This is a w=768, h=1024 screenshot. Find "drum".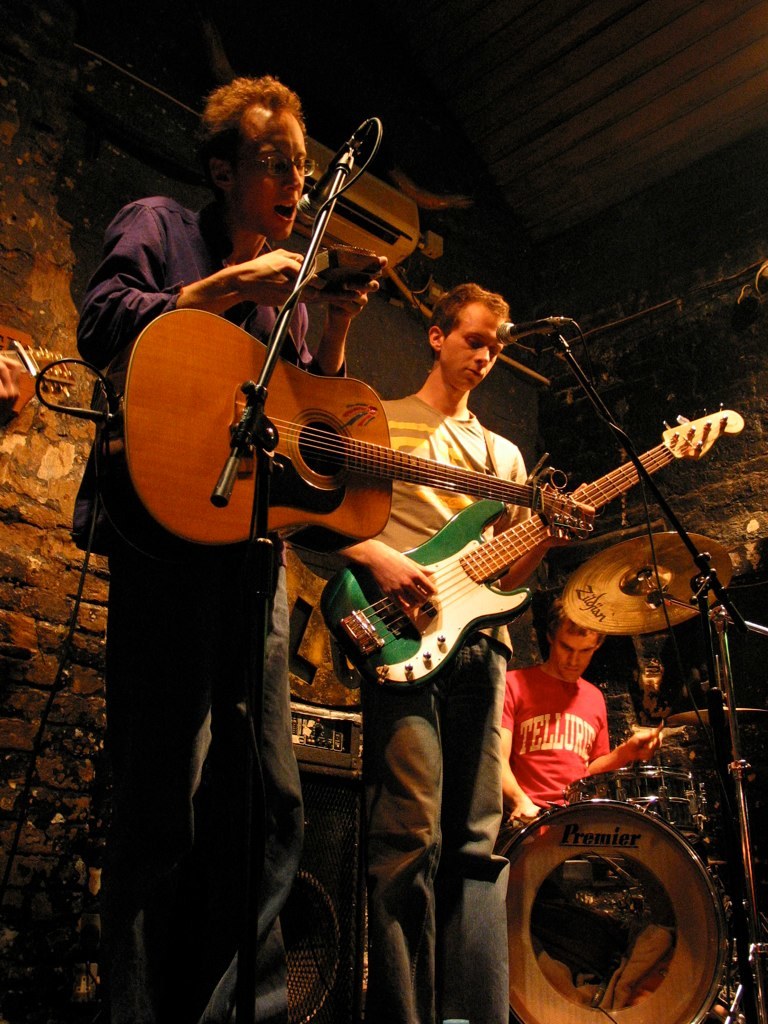
Bounding box: <box>562,767,706,841</box>.
